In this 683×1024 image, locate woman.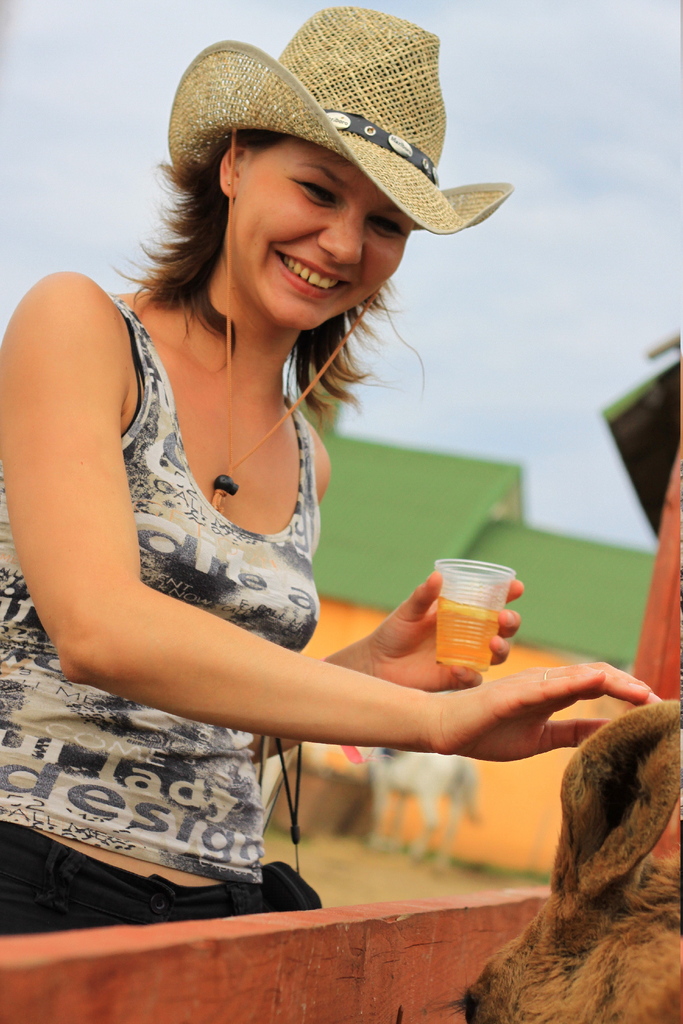
Bounding box: bbox=[4, 45, 551, 885].
